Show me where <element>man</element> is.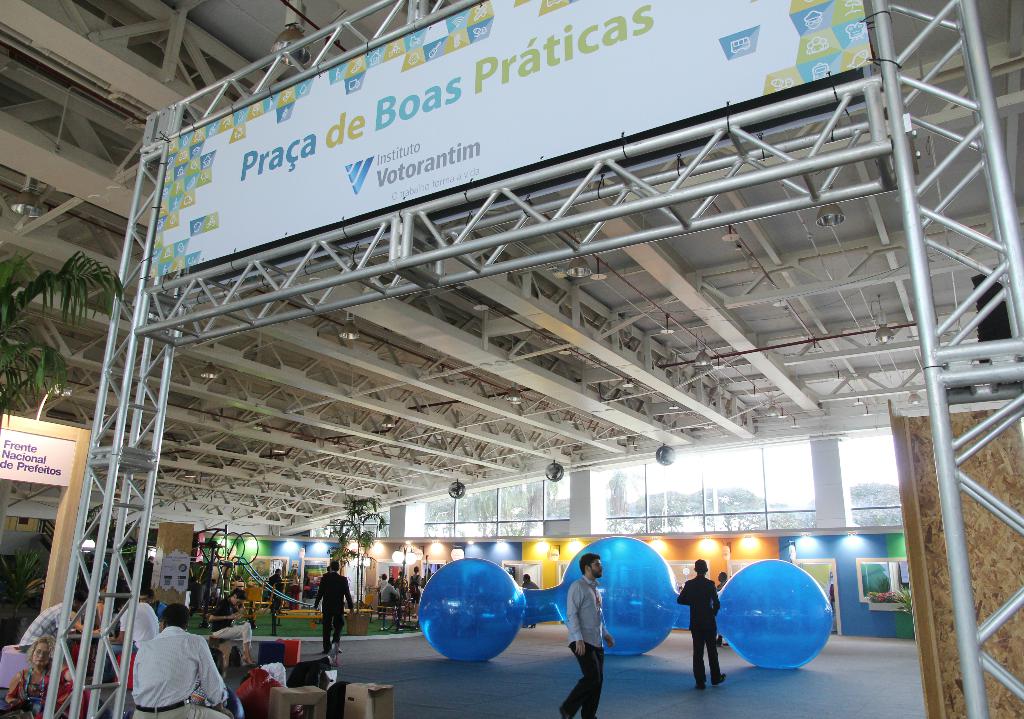
<element>man</element> is at [377, 574, 406, 604].
